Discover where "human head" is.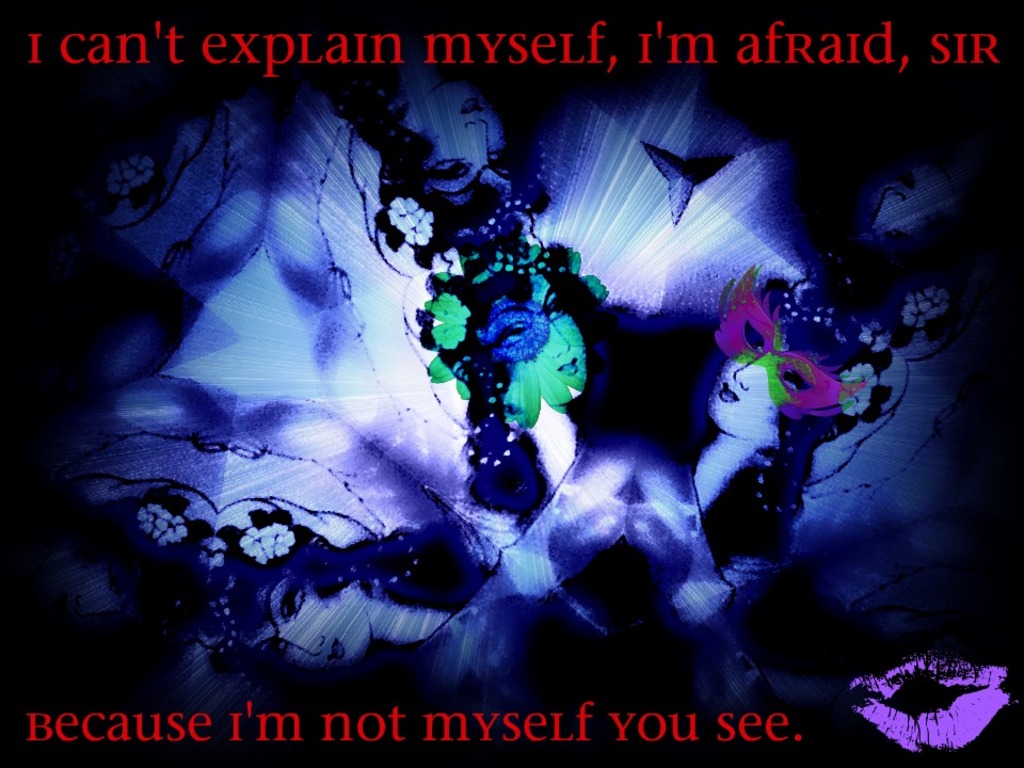
Discovered at select_region(422, 235, 586, 400).
